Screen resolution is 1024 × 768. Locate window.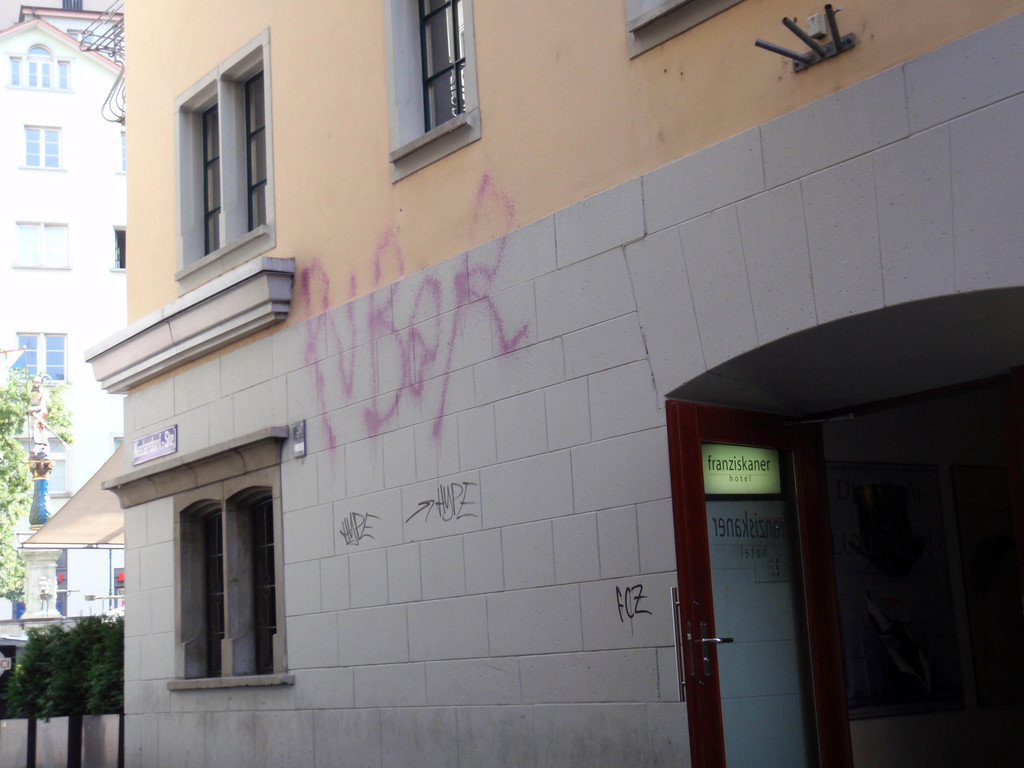
box=[145, 443, 277, 687].
